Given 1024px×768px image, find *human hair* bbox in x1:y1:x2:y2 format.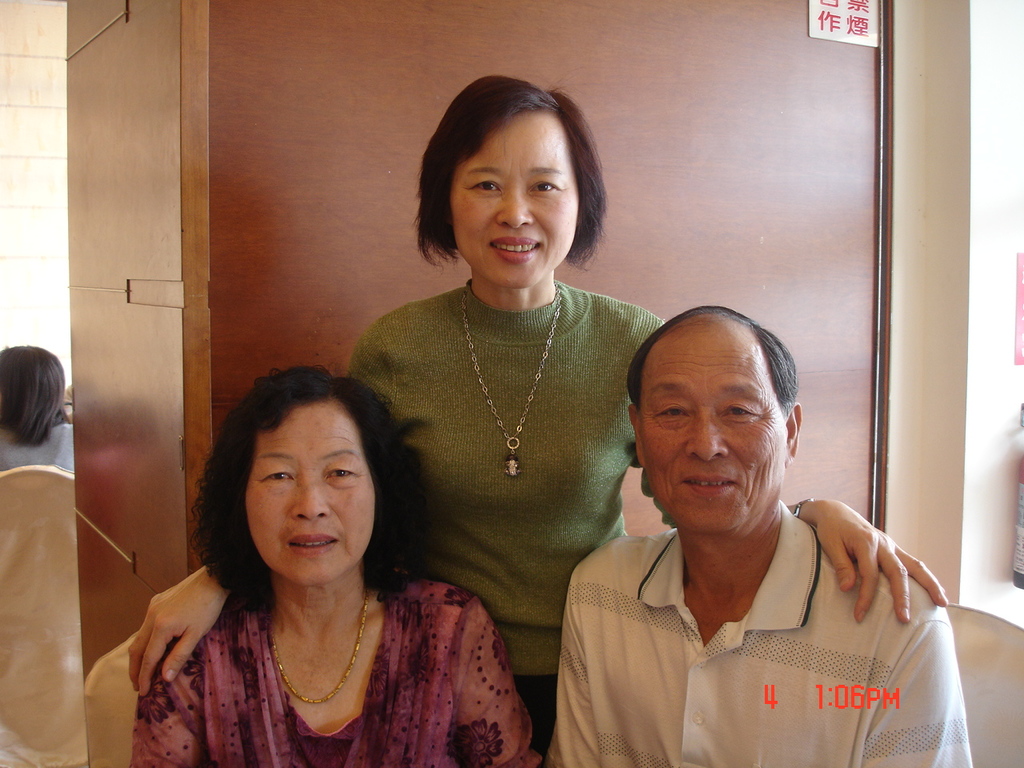
184:368:424:606.
